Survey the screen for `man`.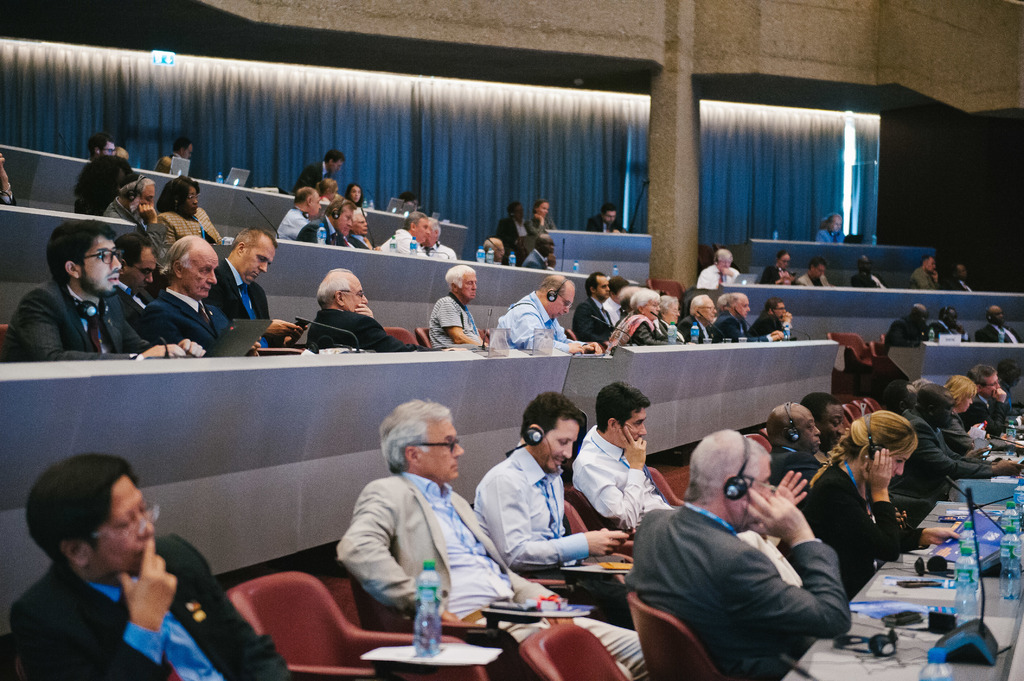
Survey found: box=[710, 287, 751, 340].
